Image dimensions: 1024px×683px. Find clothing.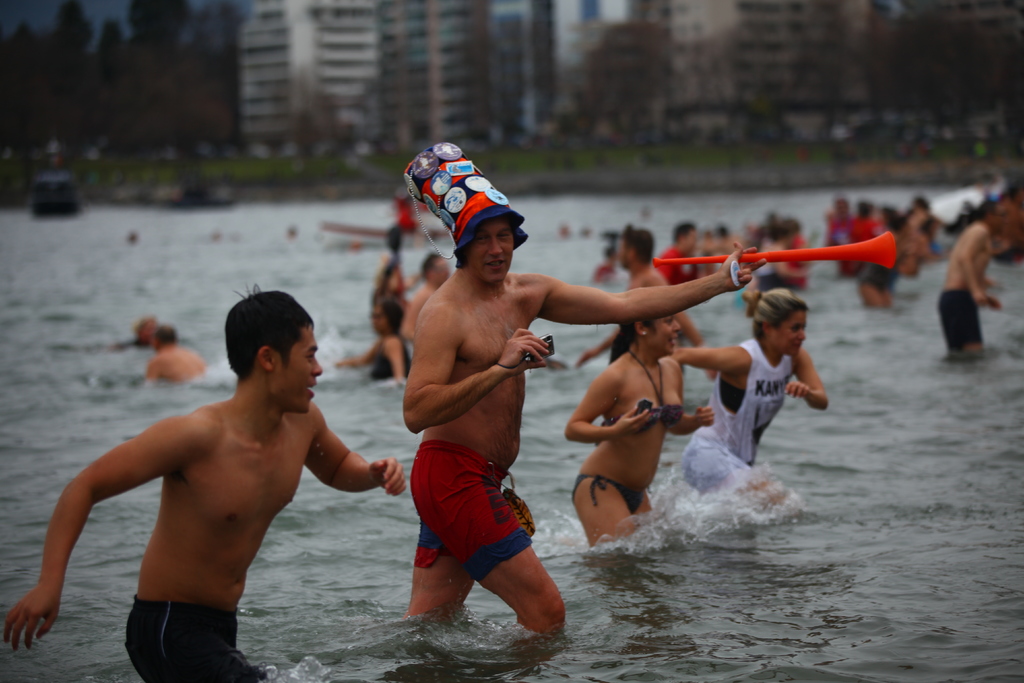
(116, 595, 275, 682).
